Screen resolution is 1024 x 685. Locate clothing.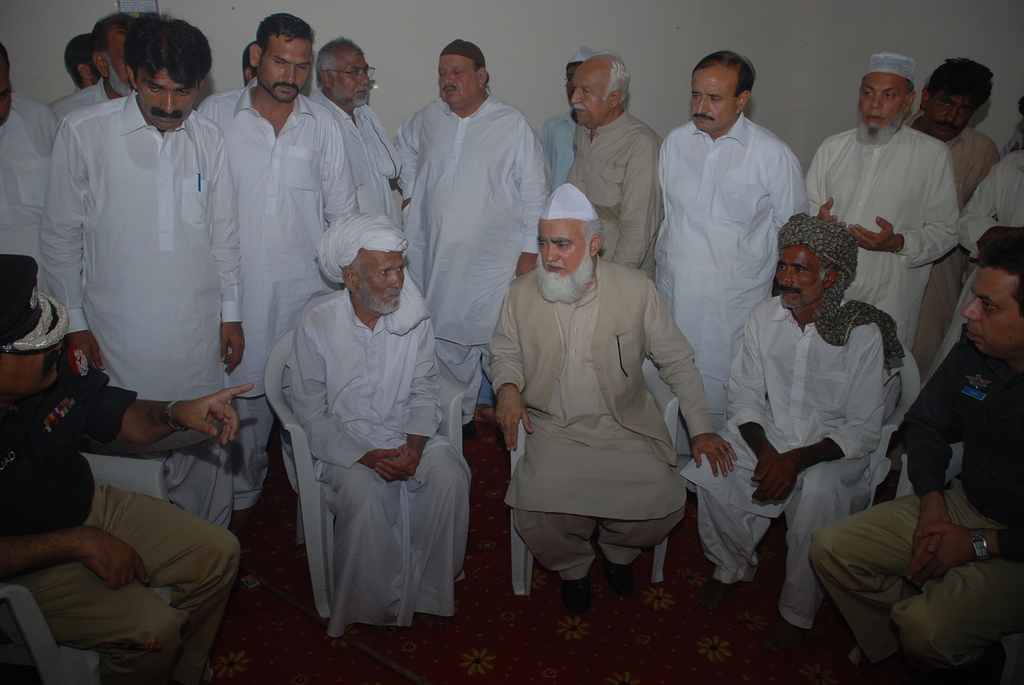
804, 116, 960, 344.
